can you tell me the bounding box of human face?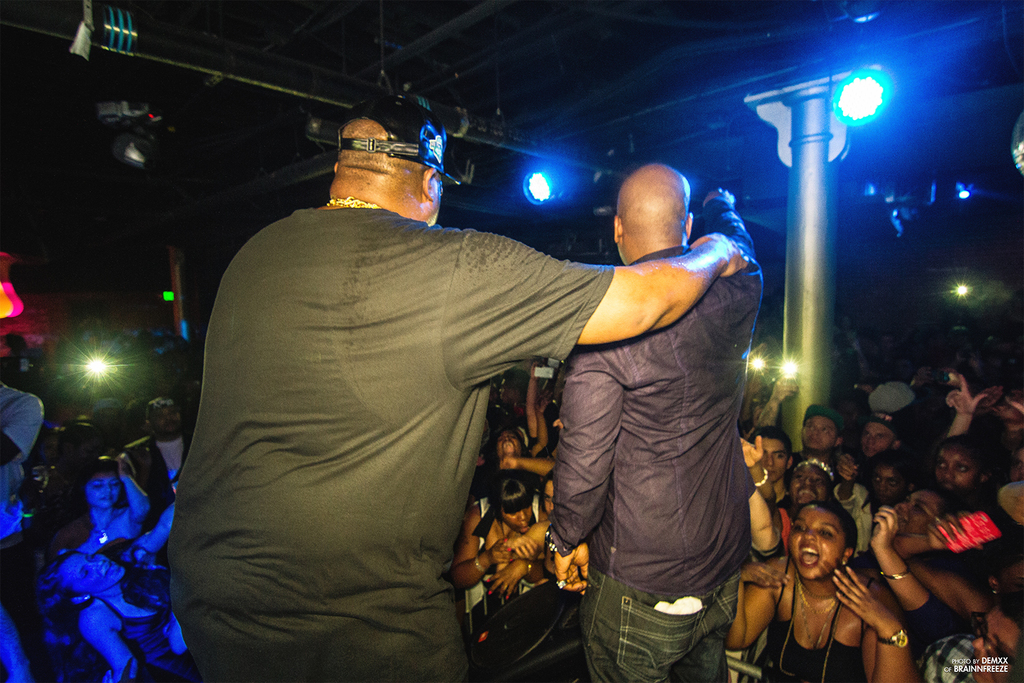
899, 489, 936, 536.
